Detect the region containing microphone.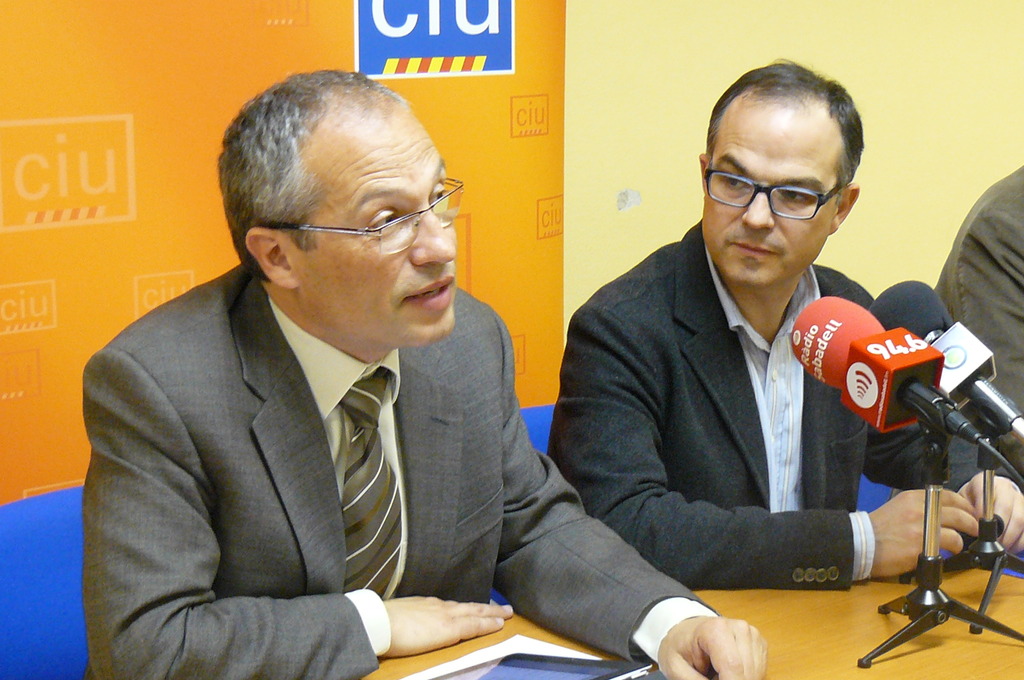
787 295 997 462.
